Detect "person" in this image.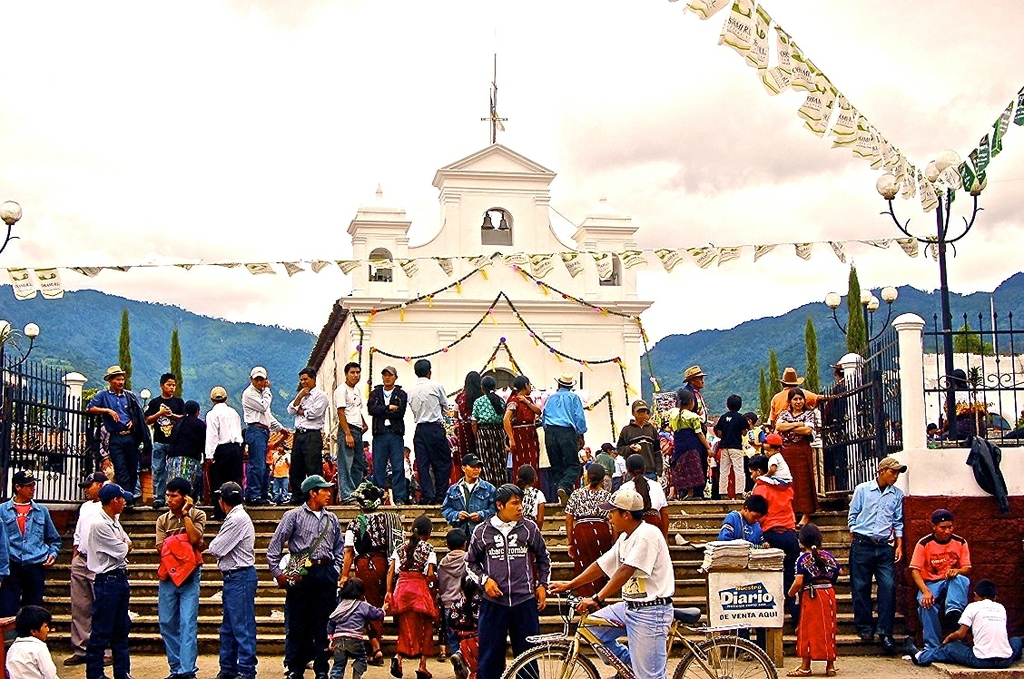
Detection: pyautogui.locateOnScreen(458, 370, 479, 464).
